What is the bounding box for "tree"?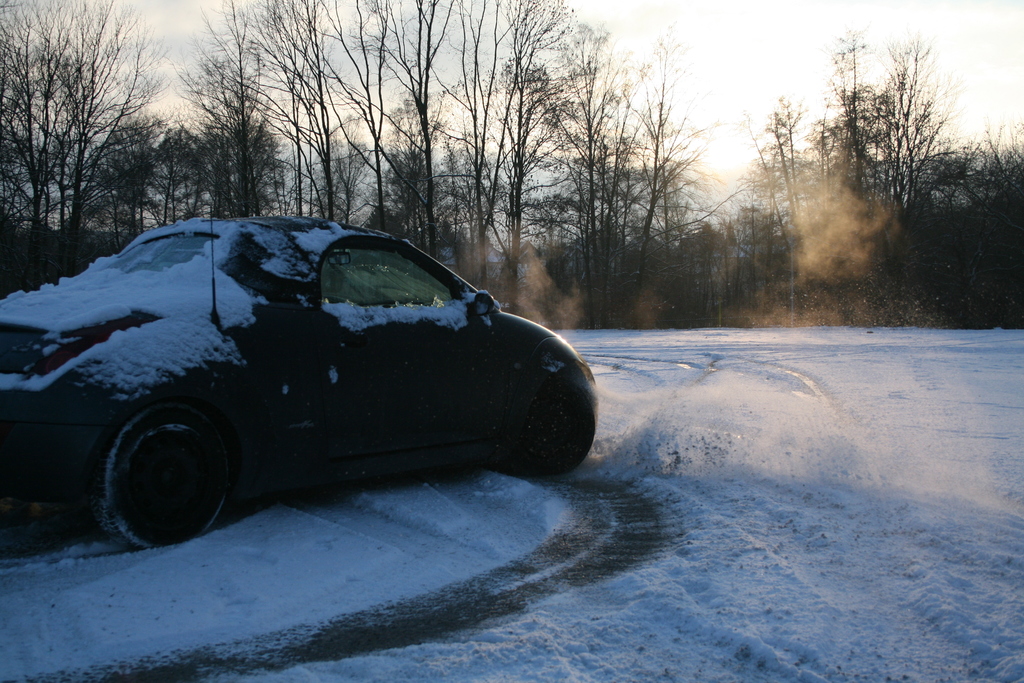
{"x1": 863, "y1": 25, "x2": 970, "y2": 264}.
